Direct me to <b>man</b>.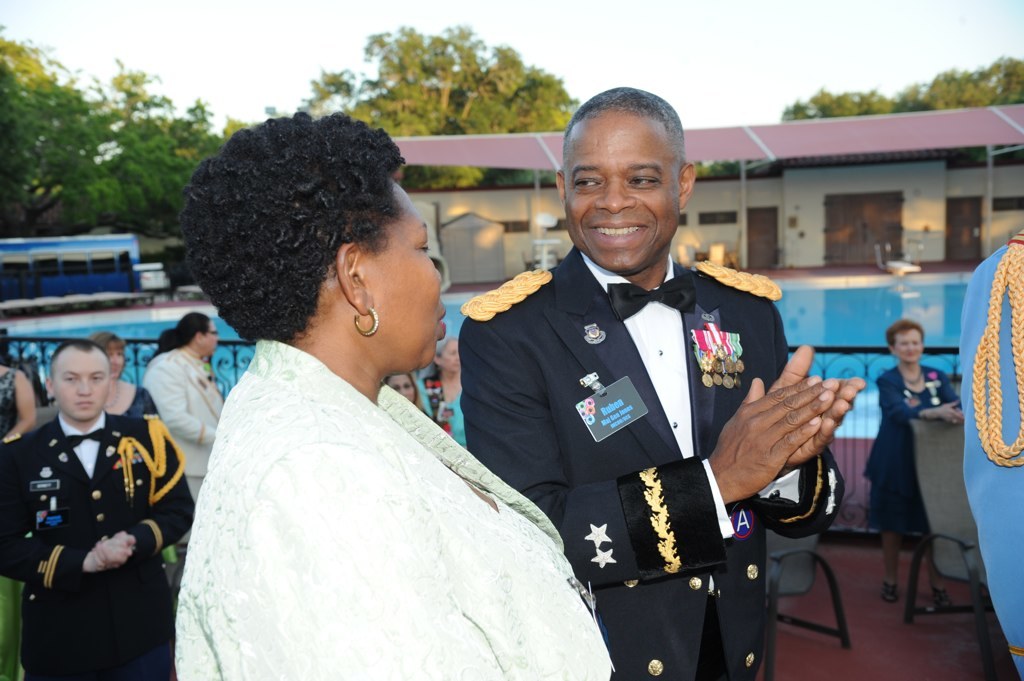
Direction: (left=145, top=314, right=245, bottom=531).
